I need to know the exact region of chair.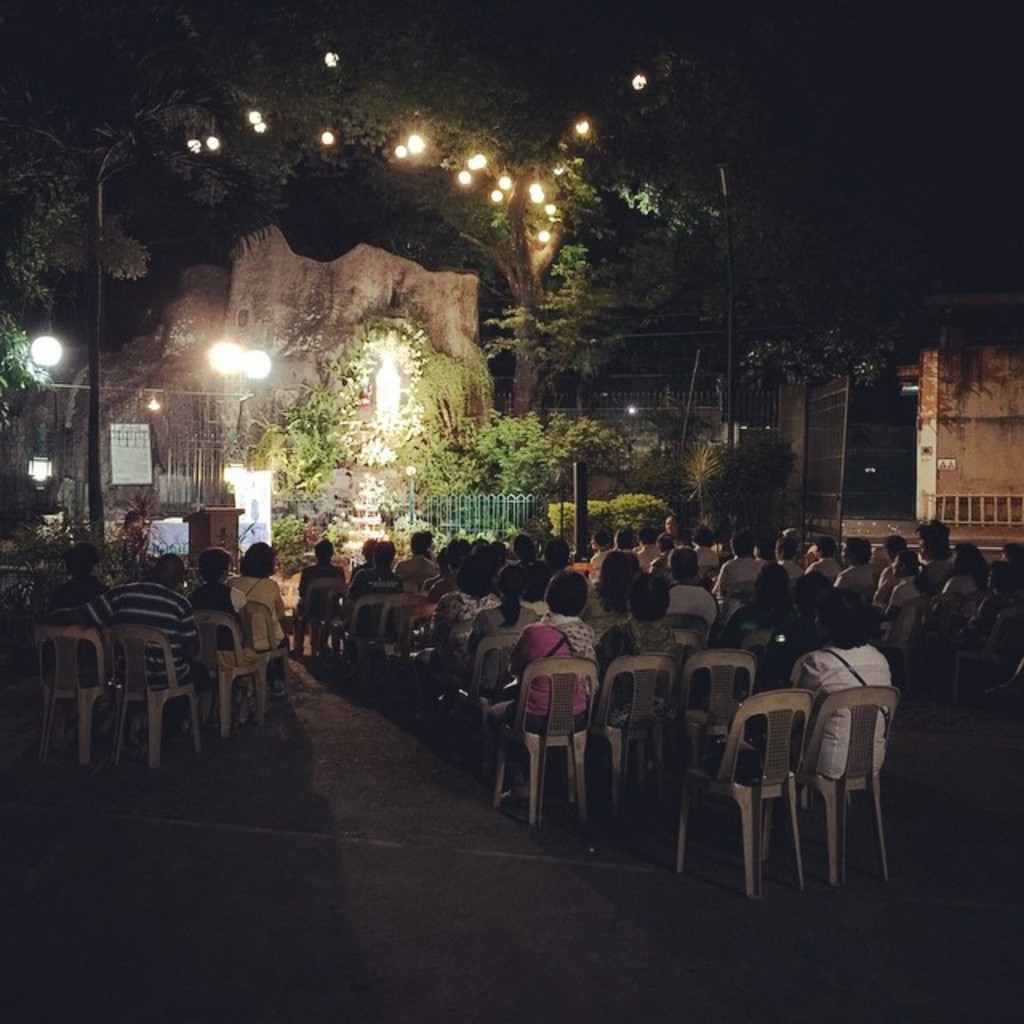
Region: bbox=(488, 654, 603, 821).
